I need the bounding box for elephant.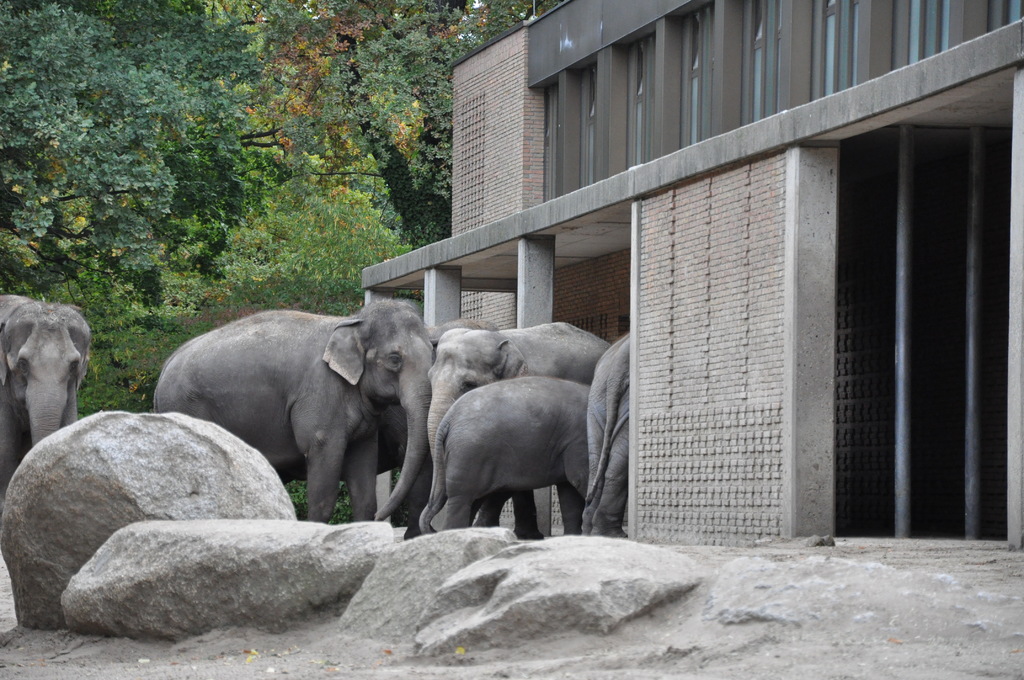
Here it is: <region>0, 293, 95, 502</region>.
